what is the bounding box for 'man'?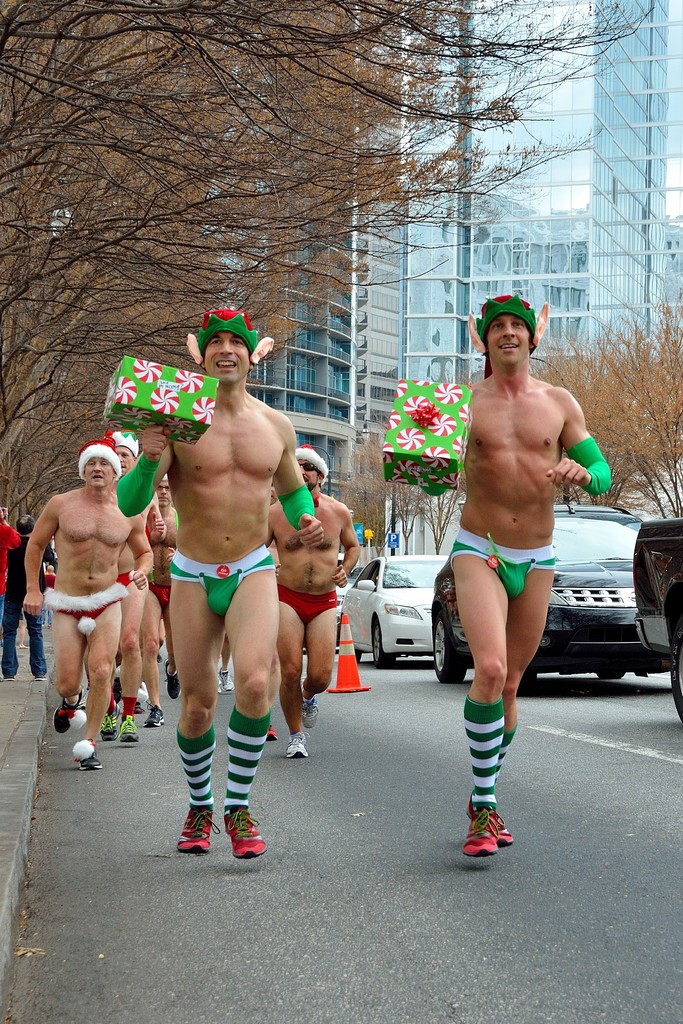
<box>0,508,28,611</box>.
